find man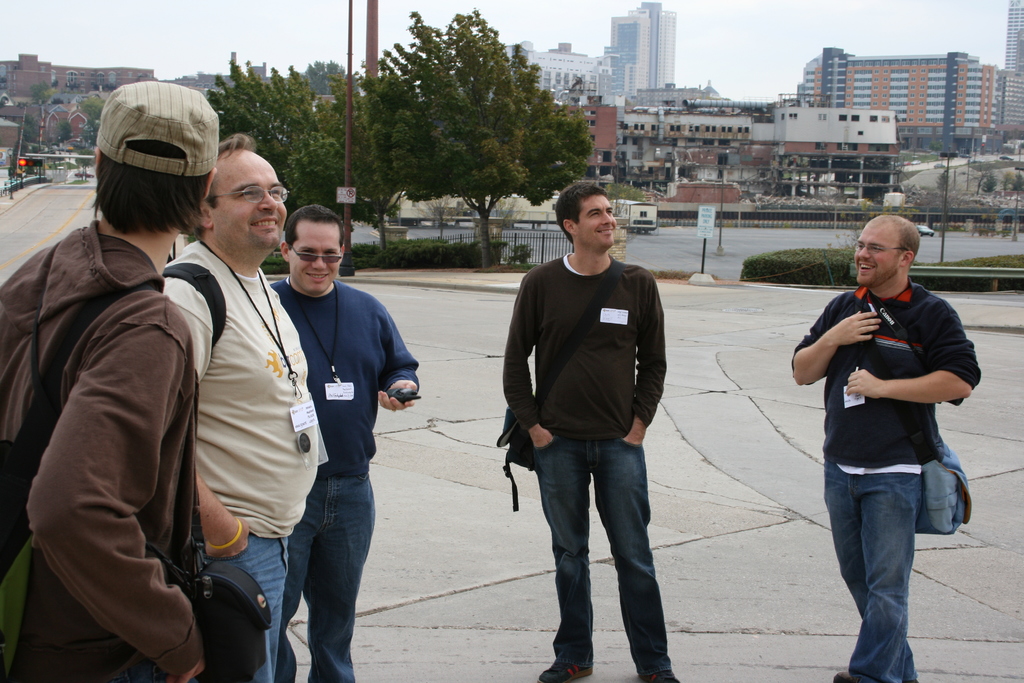
[x1=162, y1=133, x2=319, y2=682]
